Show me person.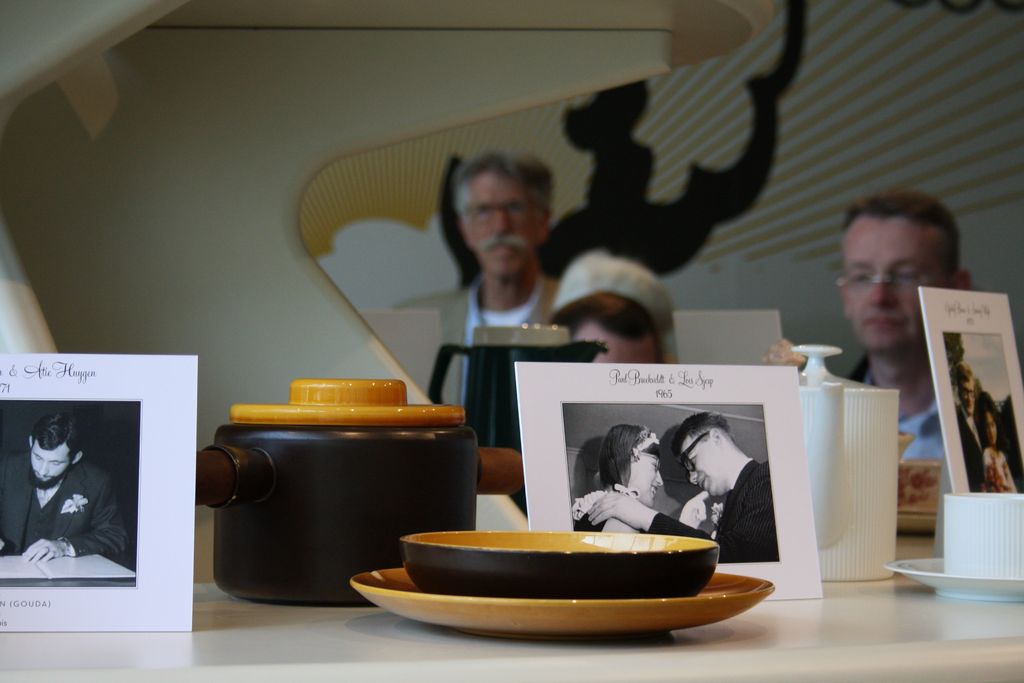
person is here: 391/143/561/406.
